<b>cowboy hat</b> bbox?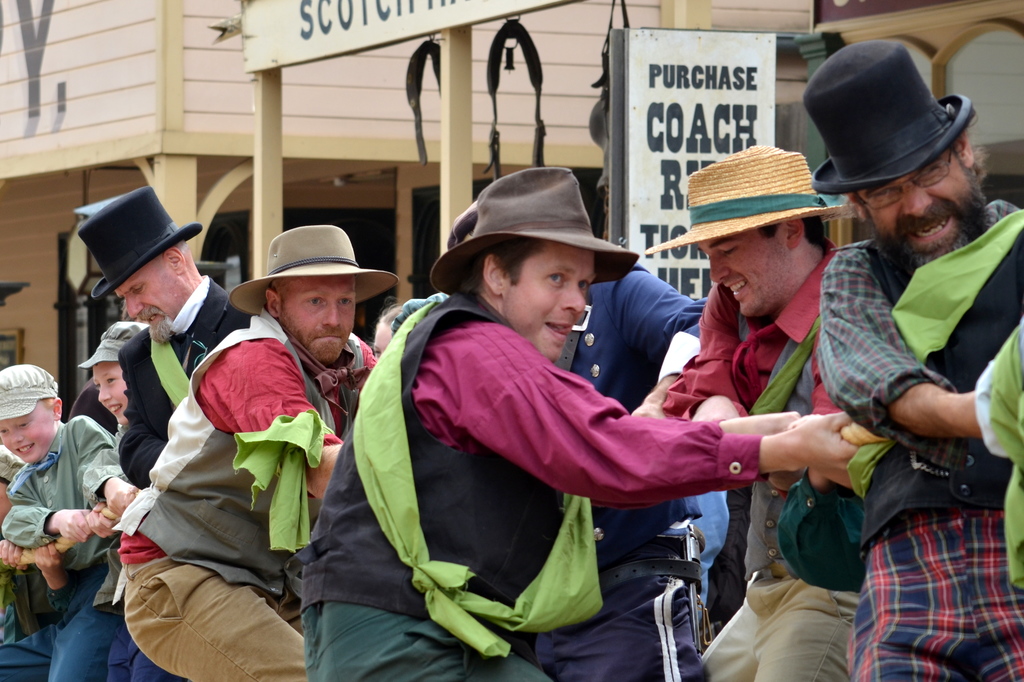
rect(227, 223, 401, 313)
